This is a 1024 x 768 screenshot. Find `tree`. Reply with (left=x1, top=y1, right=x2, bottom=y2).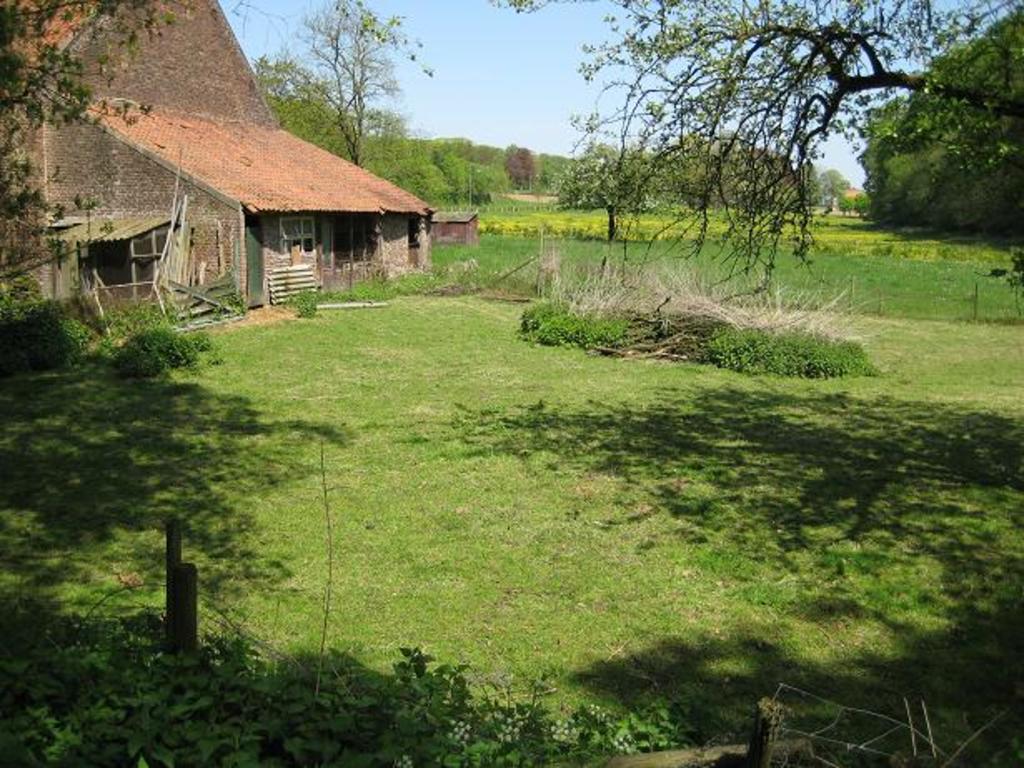
(left=0, top=0, right=196, bottom=263).
